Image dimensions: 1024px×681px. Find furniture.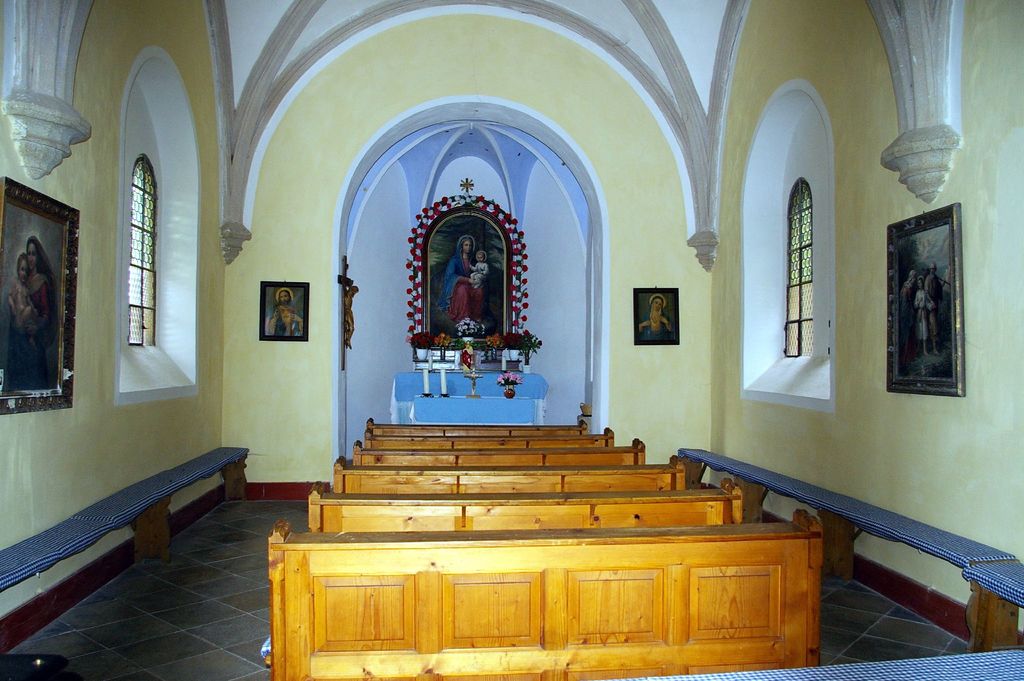
bbox=(627, 648, 1023, 680).
